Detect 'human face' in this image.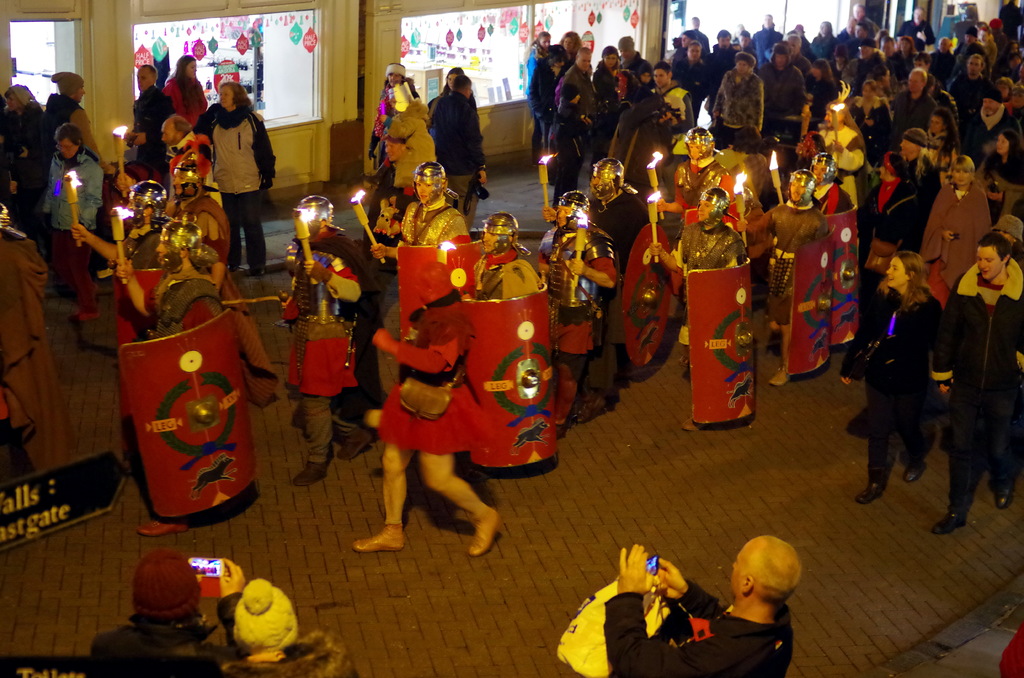
Detection: 952 167 972 187.
